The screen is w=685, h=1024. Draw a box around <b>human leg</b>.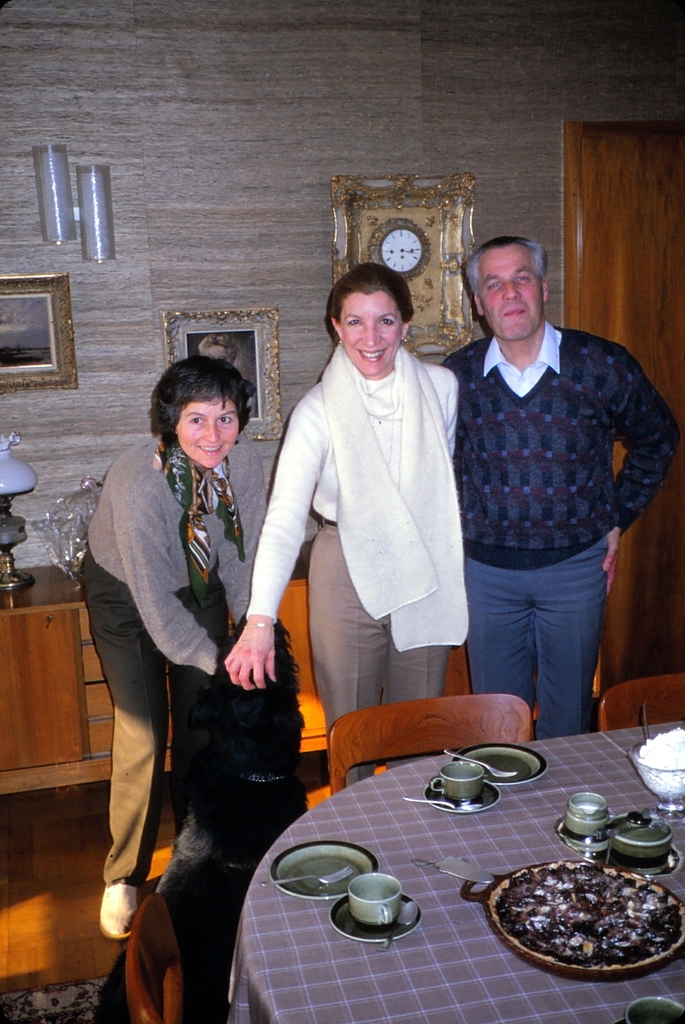
Rect(388, 606, 451, 706).
